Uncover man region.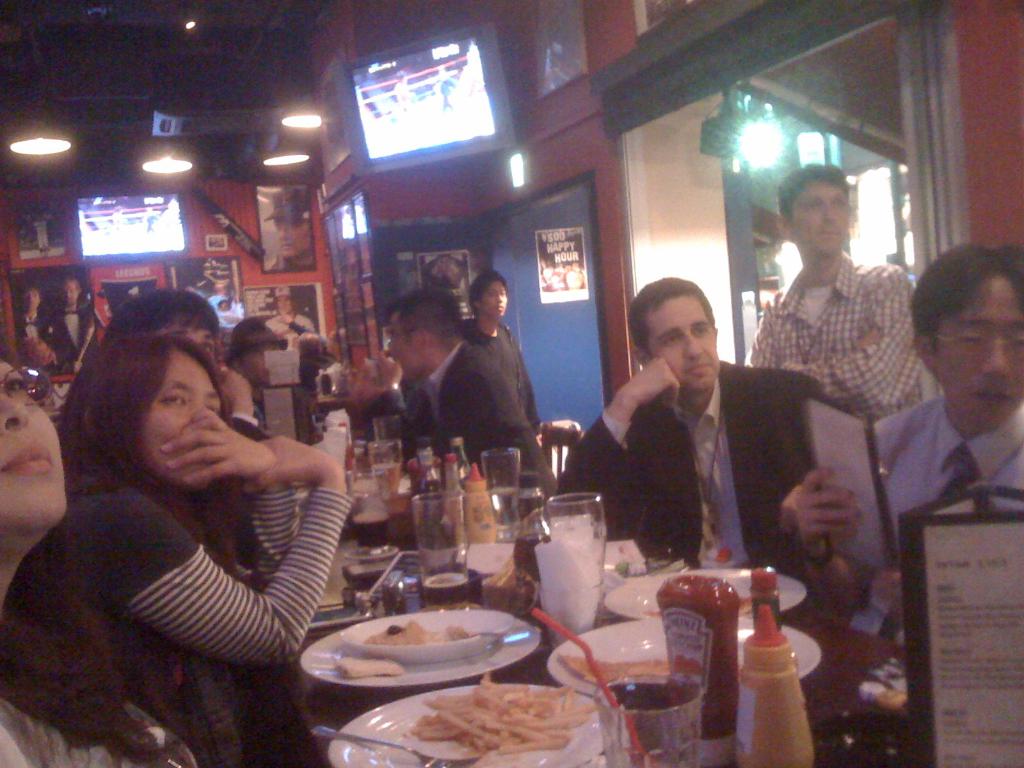
Uncovered: pyautogui.locateOnScreen(221, 312, 290, 426).
